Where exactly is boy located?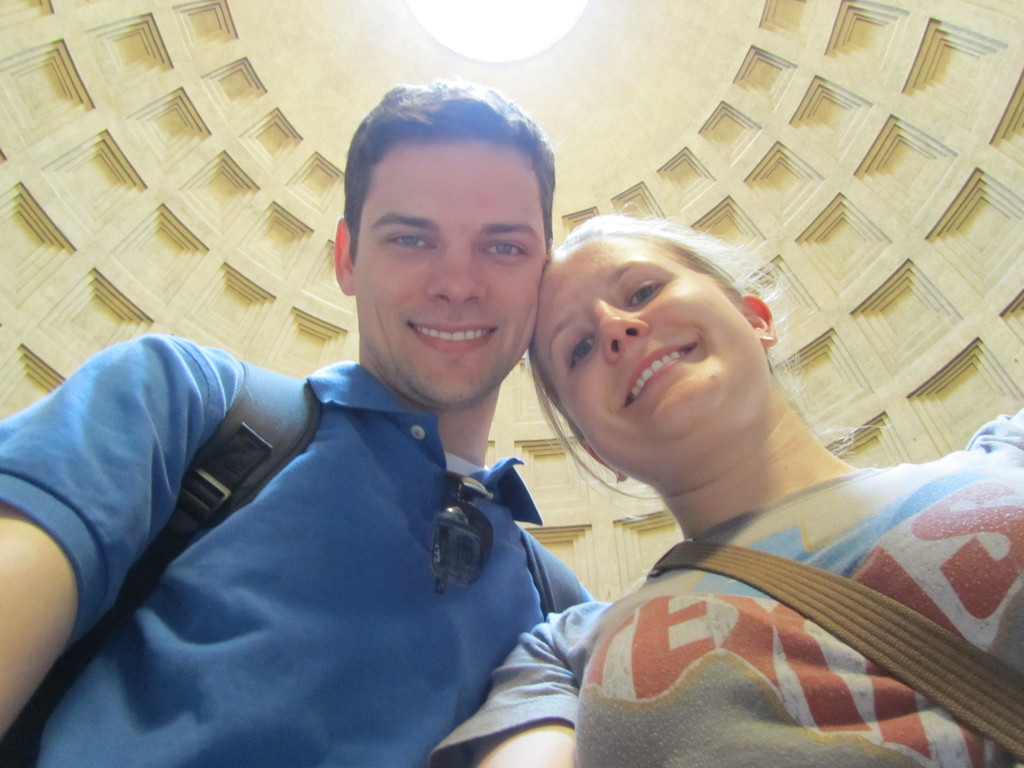
Its bounding box is <box>0,77,598,767</box>.
